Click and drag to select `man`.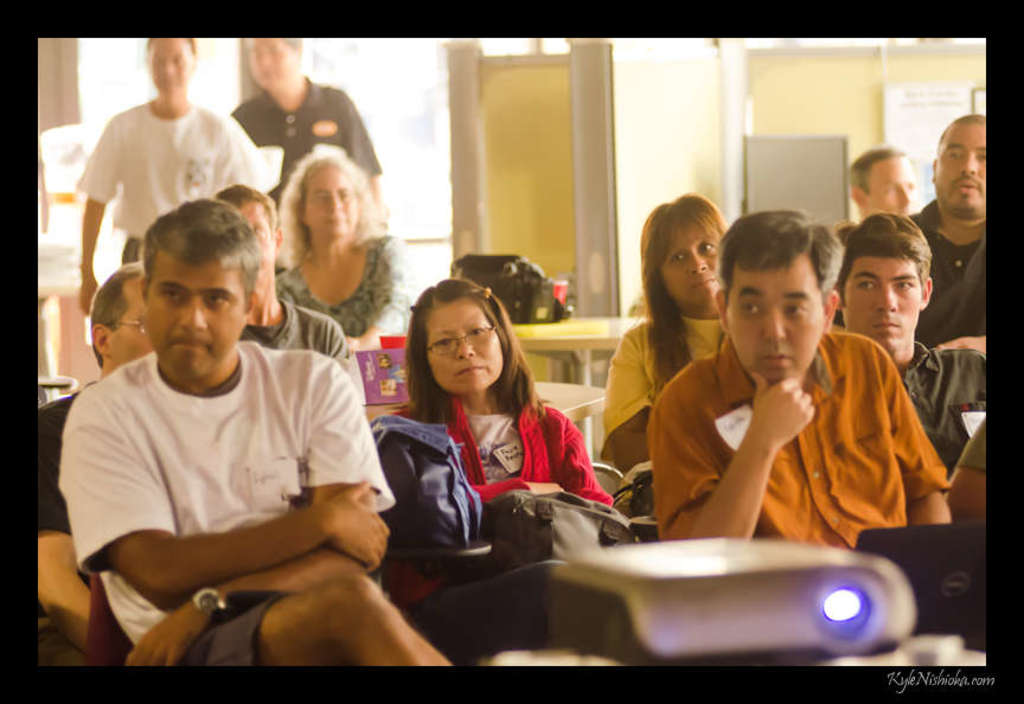
Selection: bbox(646, 207, 953, 558).
